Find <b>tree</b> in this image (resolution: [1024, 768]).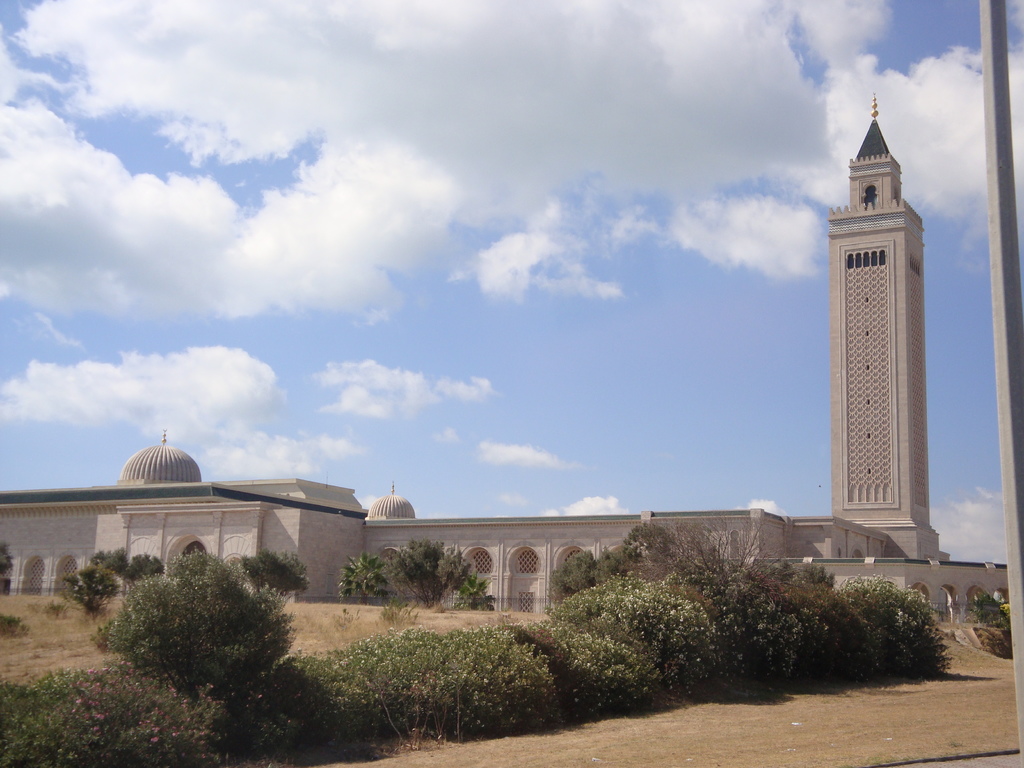
Rect(977, 585, 1014, 646).
